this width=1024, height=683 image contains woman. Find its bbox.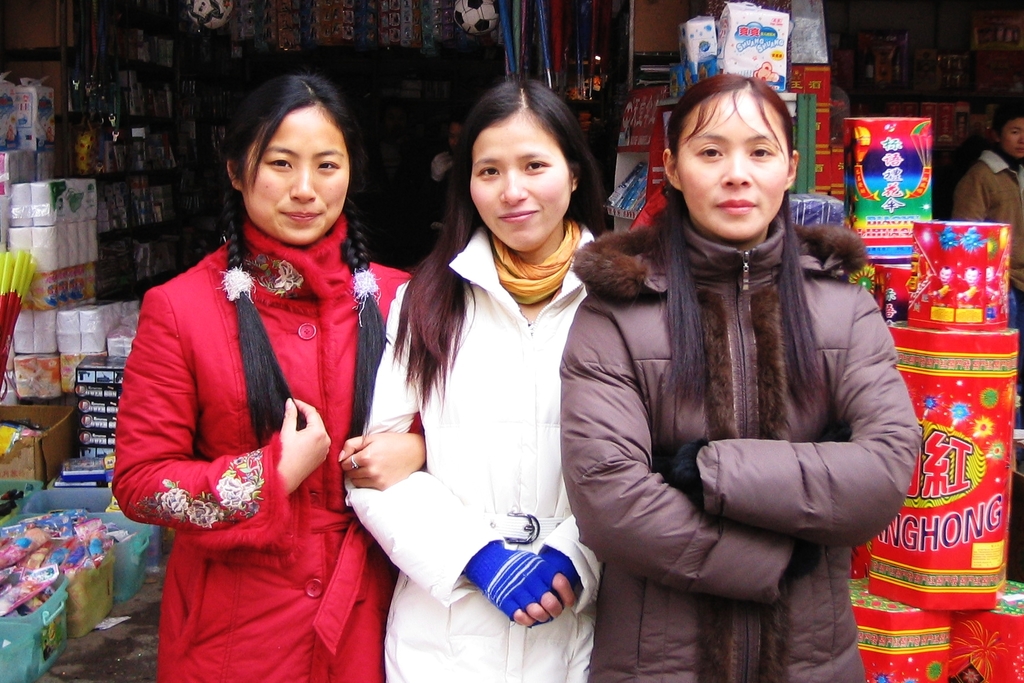
bbox=(557, 69, 925, 682).
